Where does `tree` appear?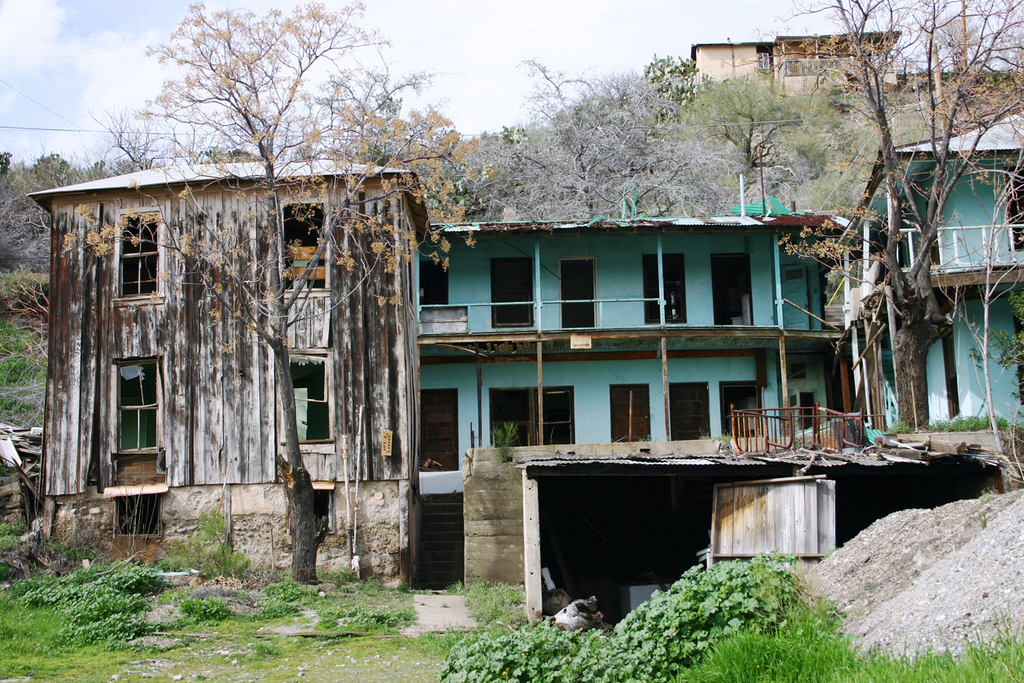
Appears at <bbox>821, 26, 1000, 482</bbox>.
